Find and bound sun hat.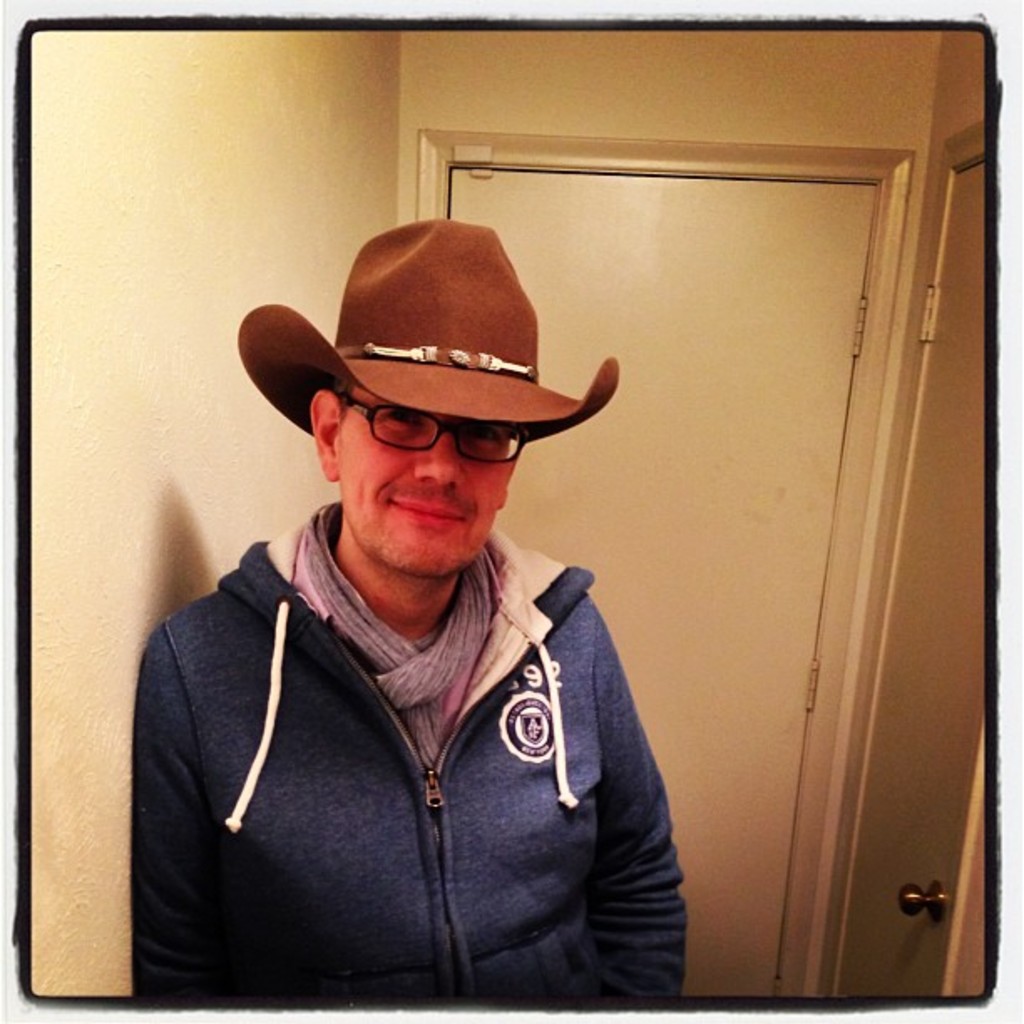
Bound: l=236, t=211, r=617, b=438.
